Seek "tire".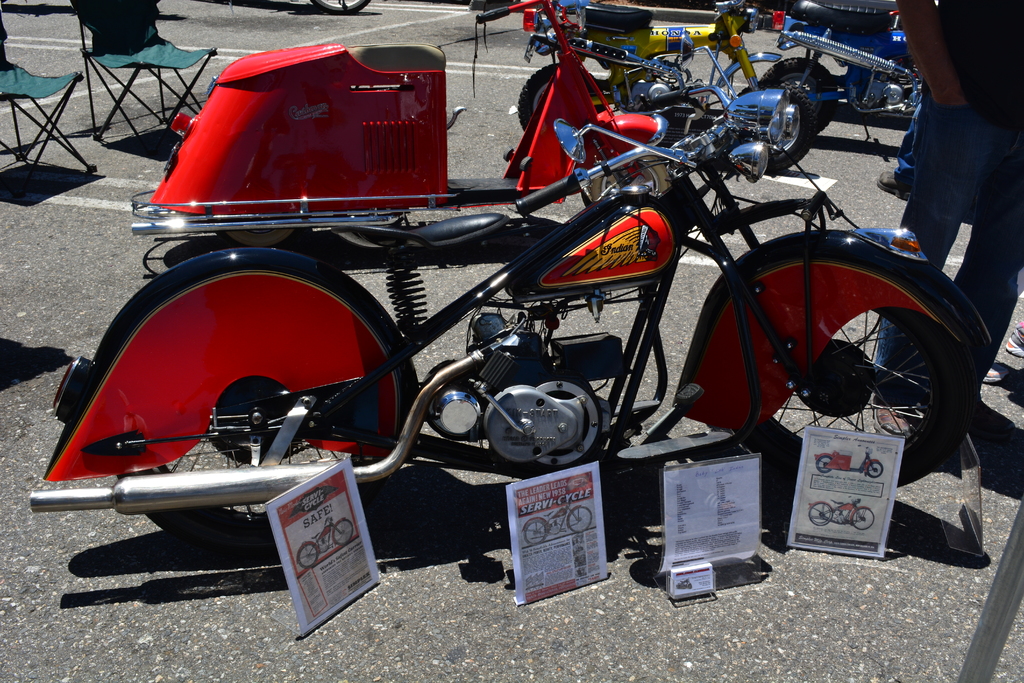
locate(853, 508, 874, 529).
